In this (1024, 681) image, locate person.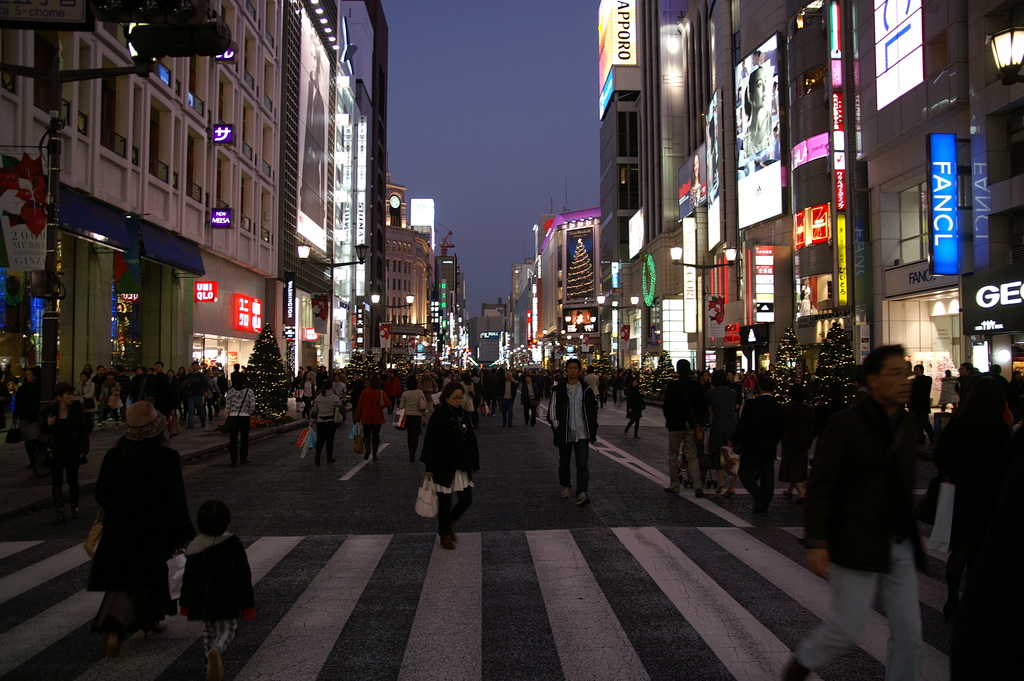
Bounding box: select_region(773, 384, 817, 518).
